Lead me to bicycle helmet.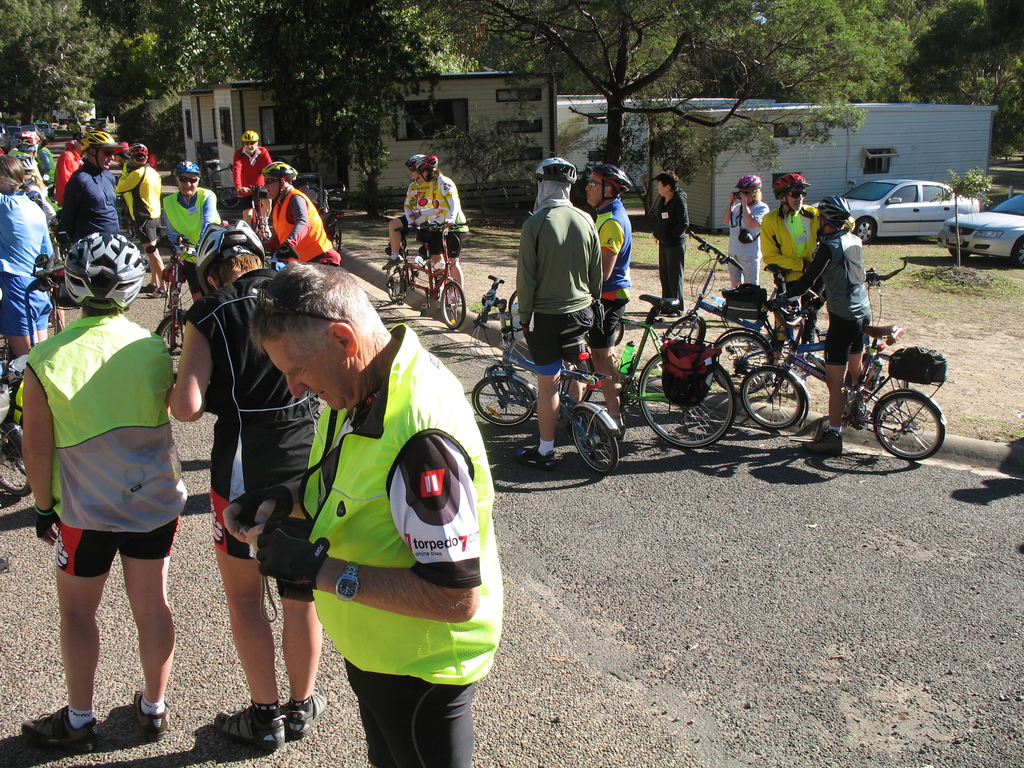
Lead to <box>420,152,436,183</box>.
